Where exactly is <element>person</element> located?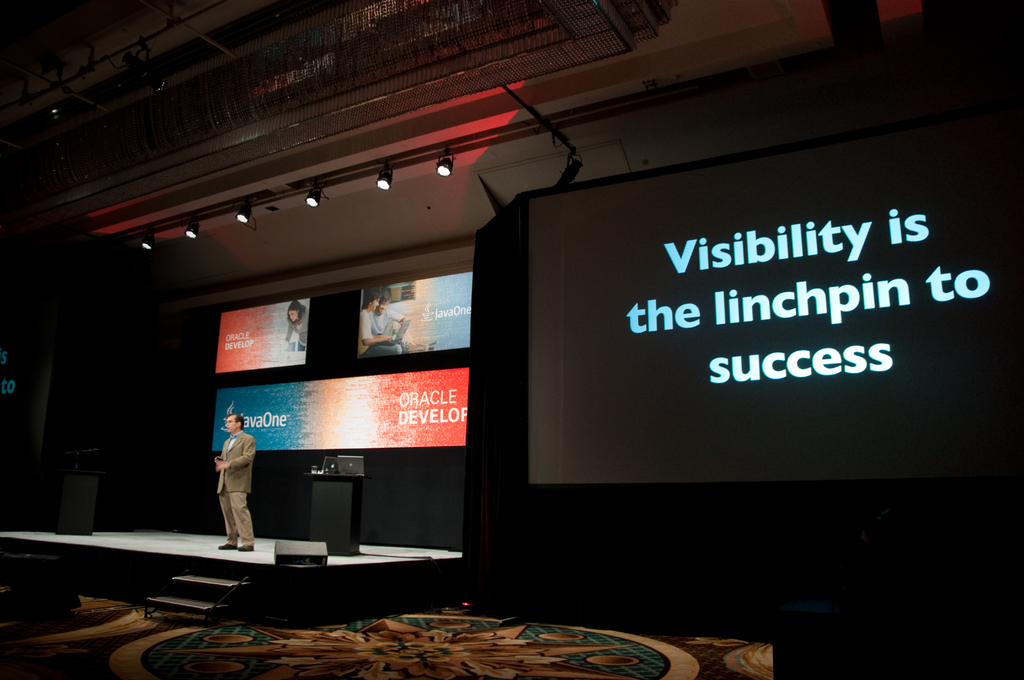
Its bounding box is [371,286,413,350].
